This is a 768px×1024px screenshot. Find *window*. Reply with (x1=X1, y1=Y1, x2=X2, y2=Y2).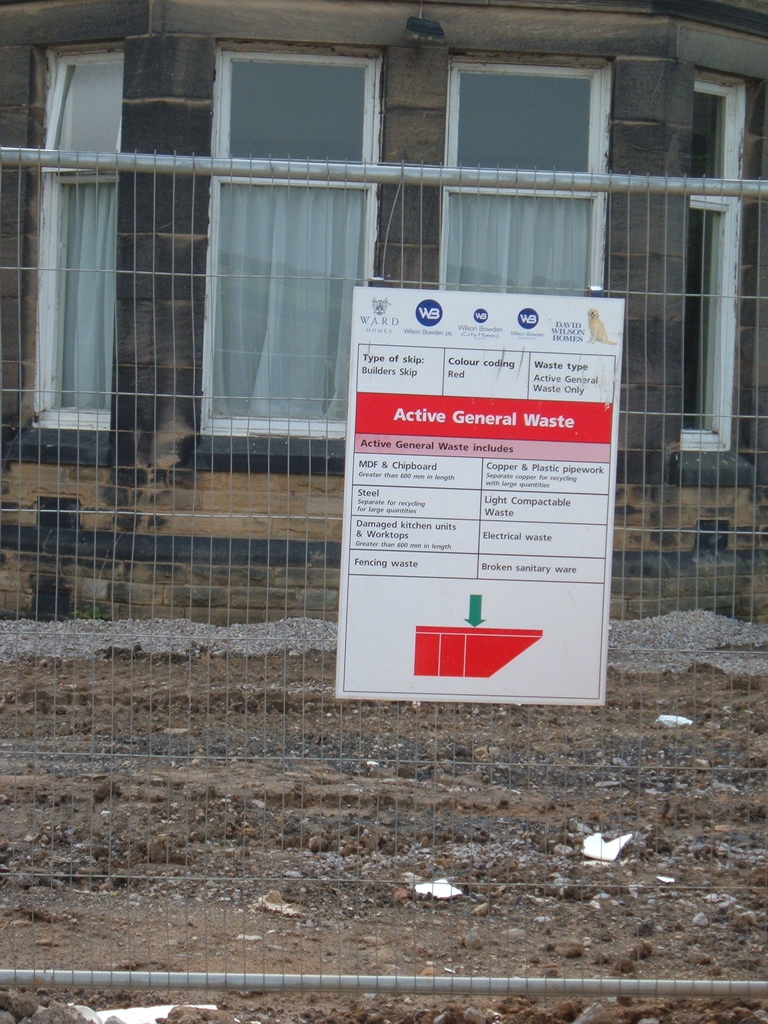
(x1=217, y1=39, x2=403, y2=156).
